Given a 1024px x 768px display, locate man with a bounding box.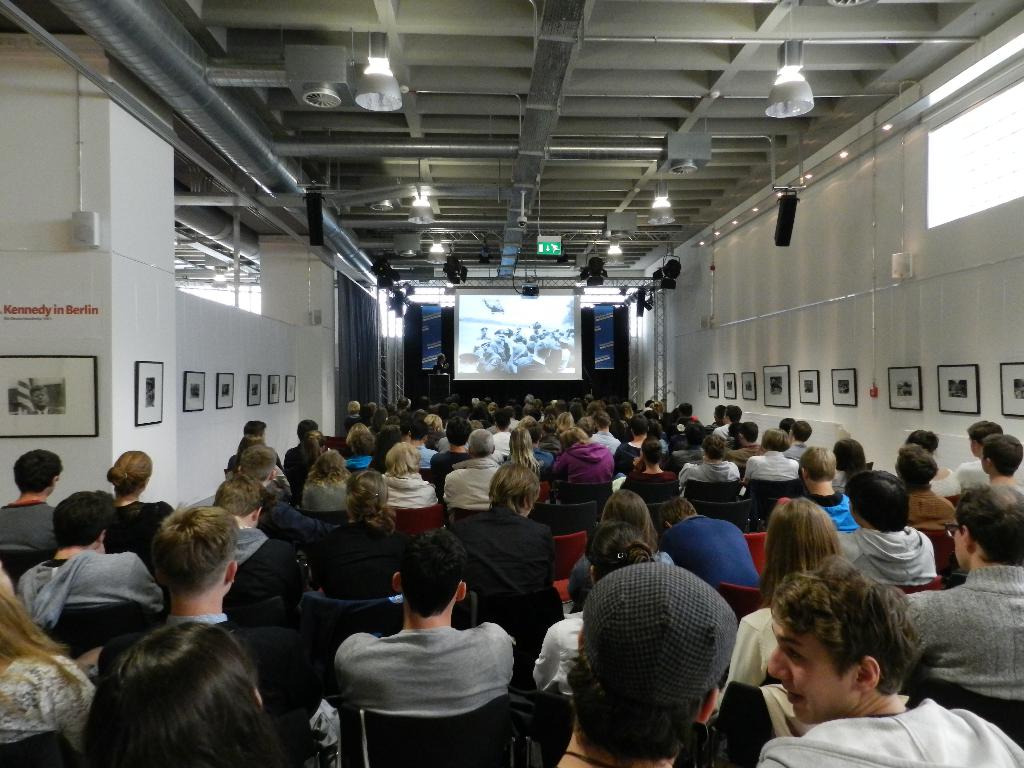
Located: [952,420,1005,493].
